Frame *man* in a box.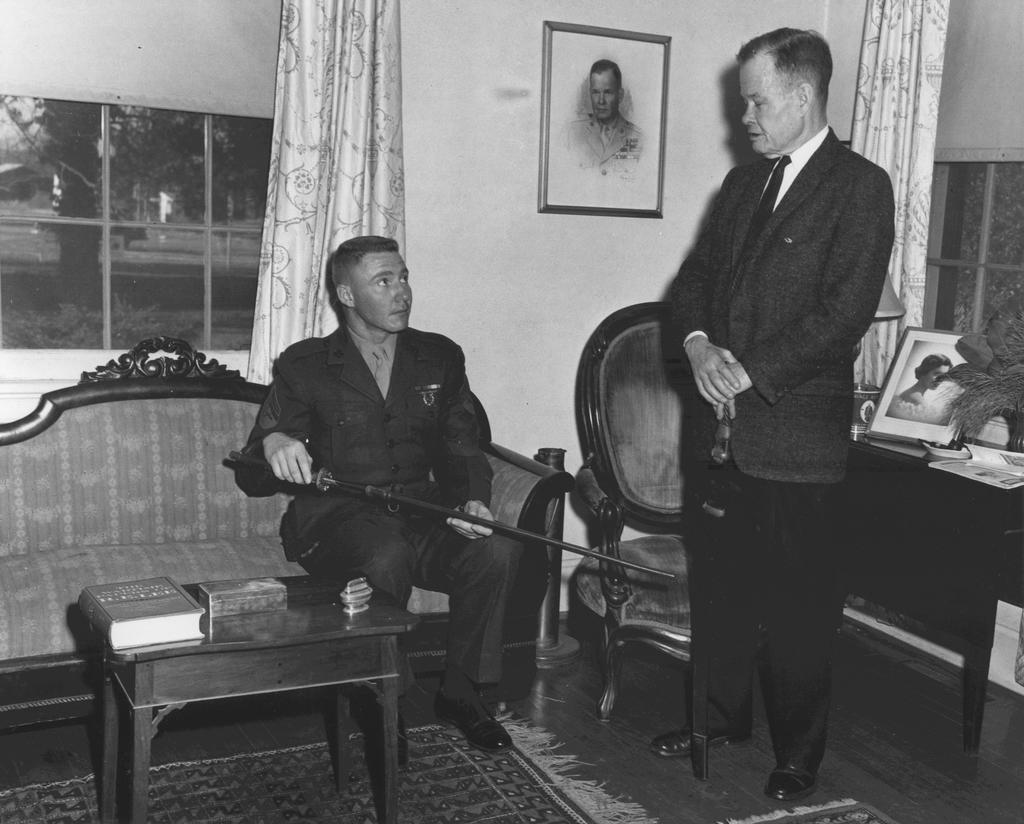
l=243, t=232, r=513, b=754.
